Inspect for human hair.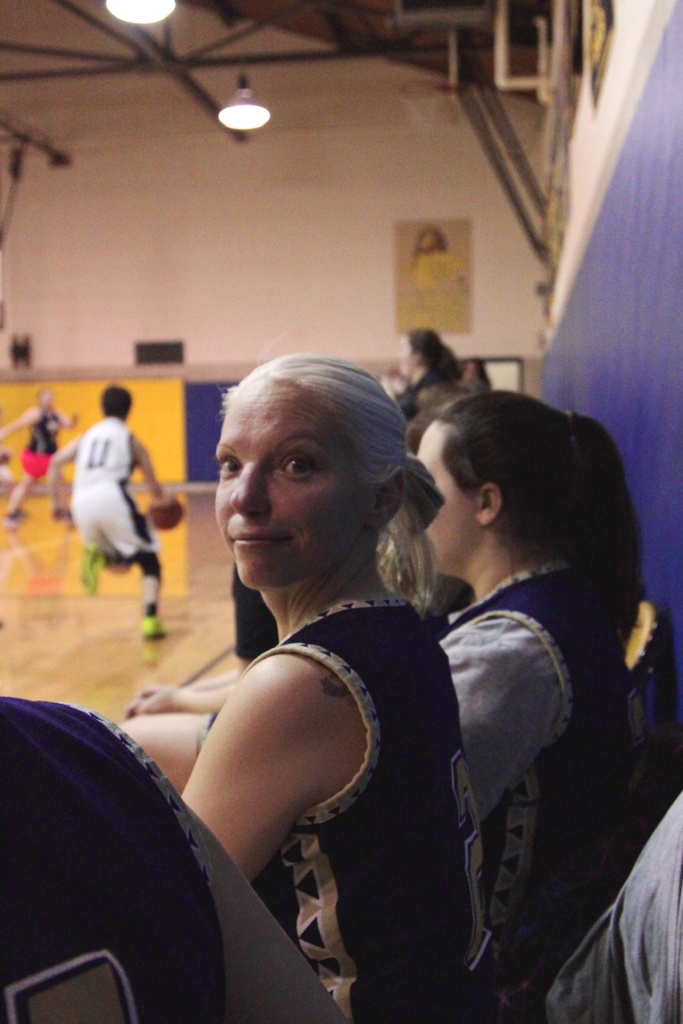
Inspection: (x1=399, y1=326, x2=465, y2=385).
